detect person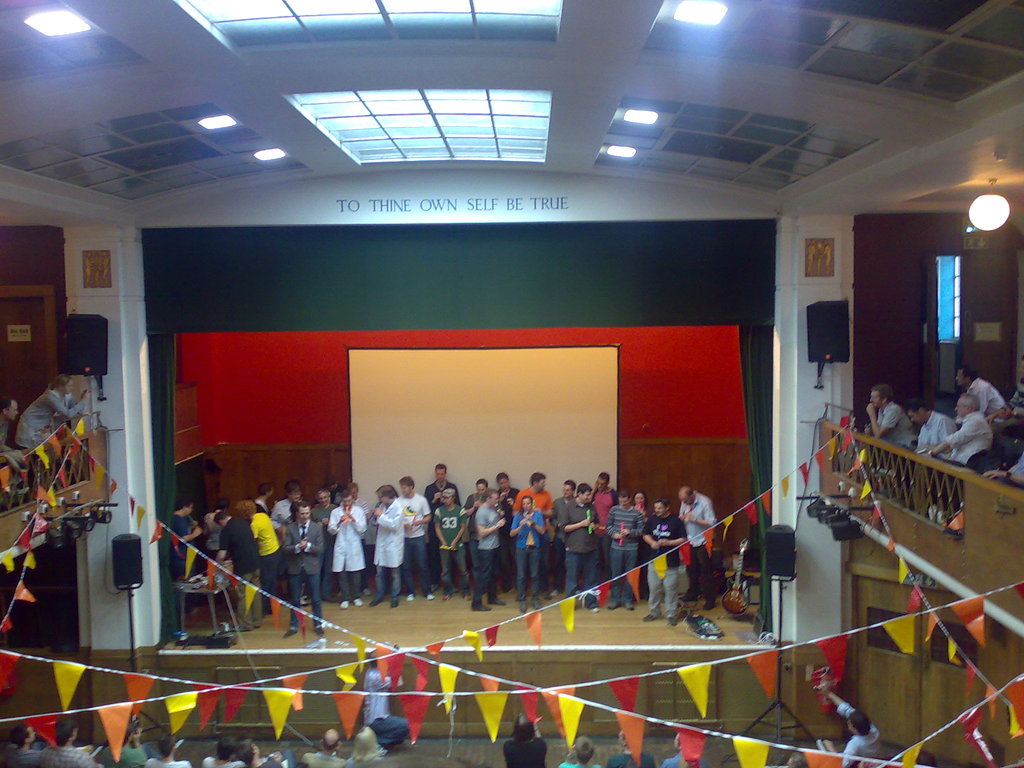
detection(912, 396, 960, 528)
